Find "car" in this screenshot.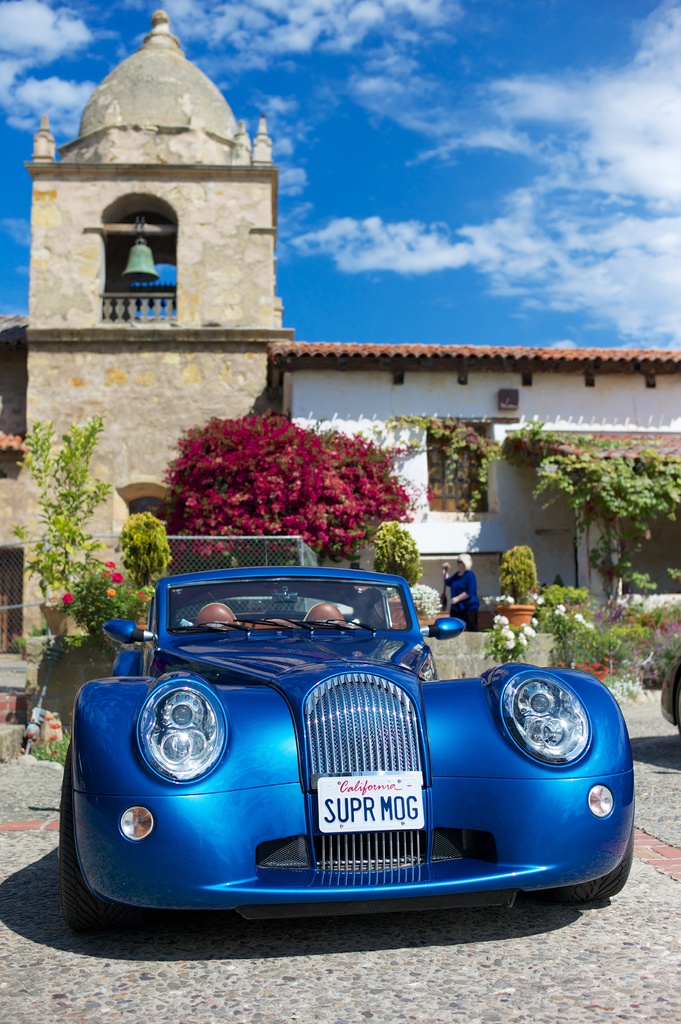
The bounding box for "car" is BBox(49, 559, 642, 937).
